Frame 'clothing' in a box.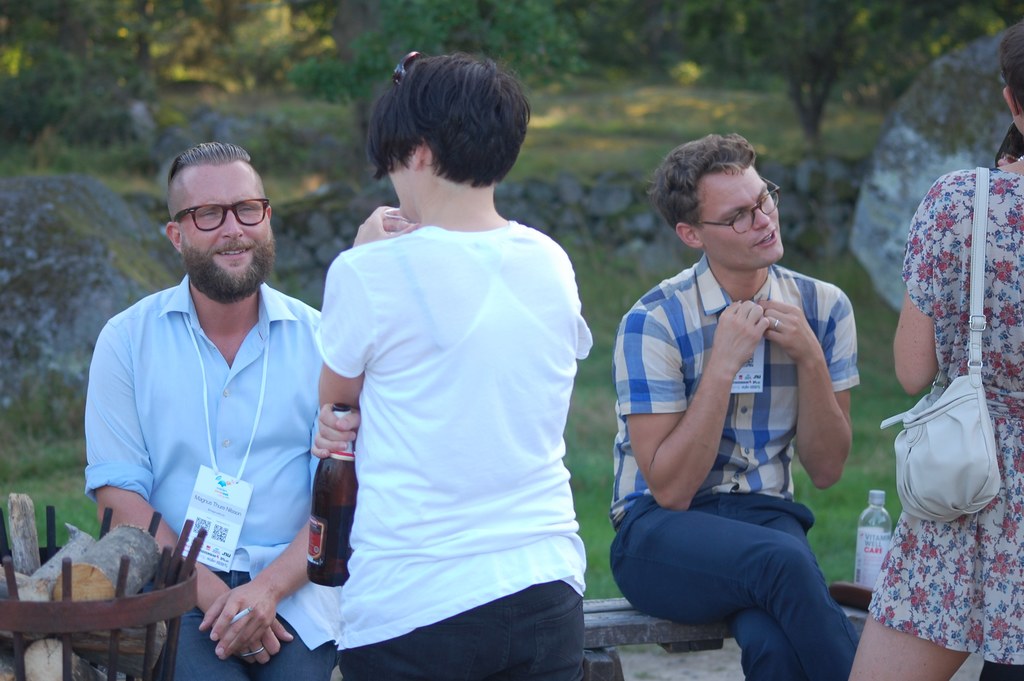
[x1=85, y1=276, x2=337, y2=680].
